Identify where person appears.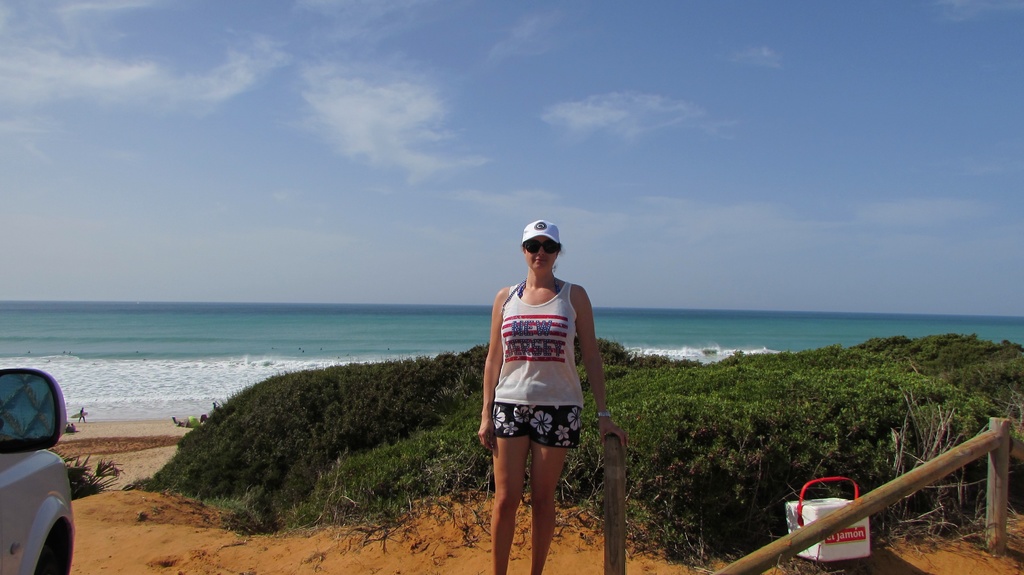
Appears at x1=70 y1=420 x2=76 y2=429.
